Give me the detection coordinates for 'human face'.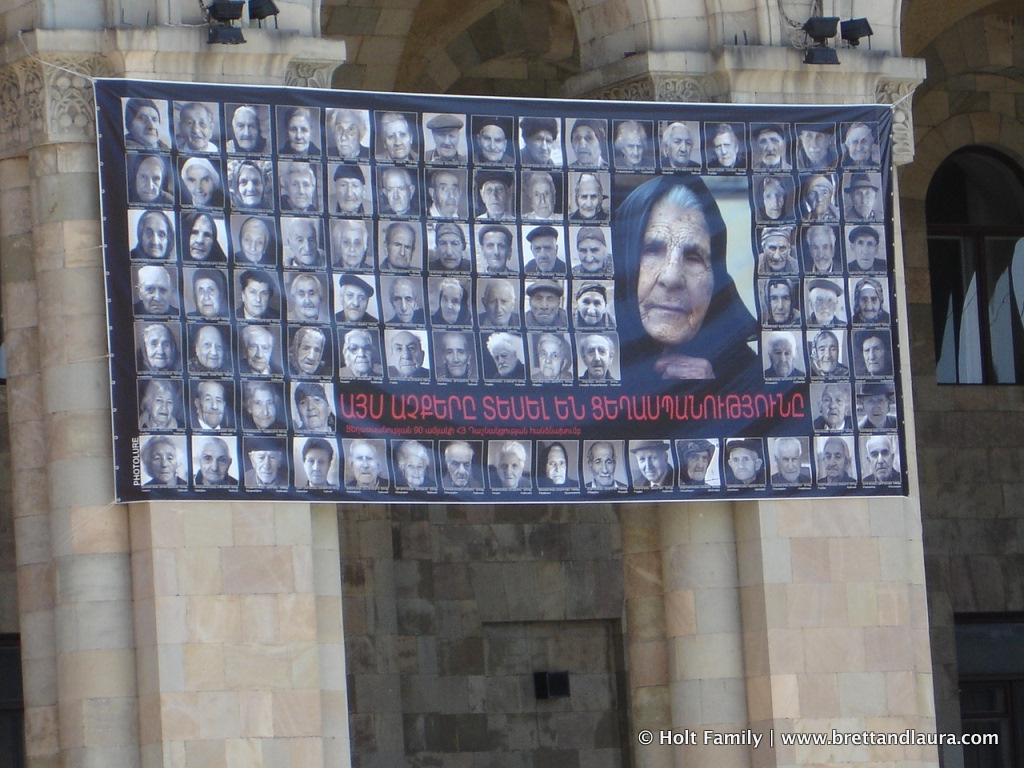
BBox(249, 385, 279, 427).
